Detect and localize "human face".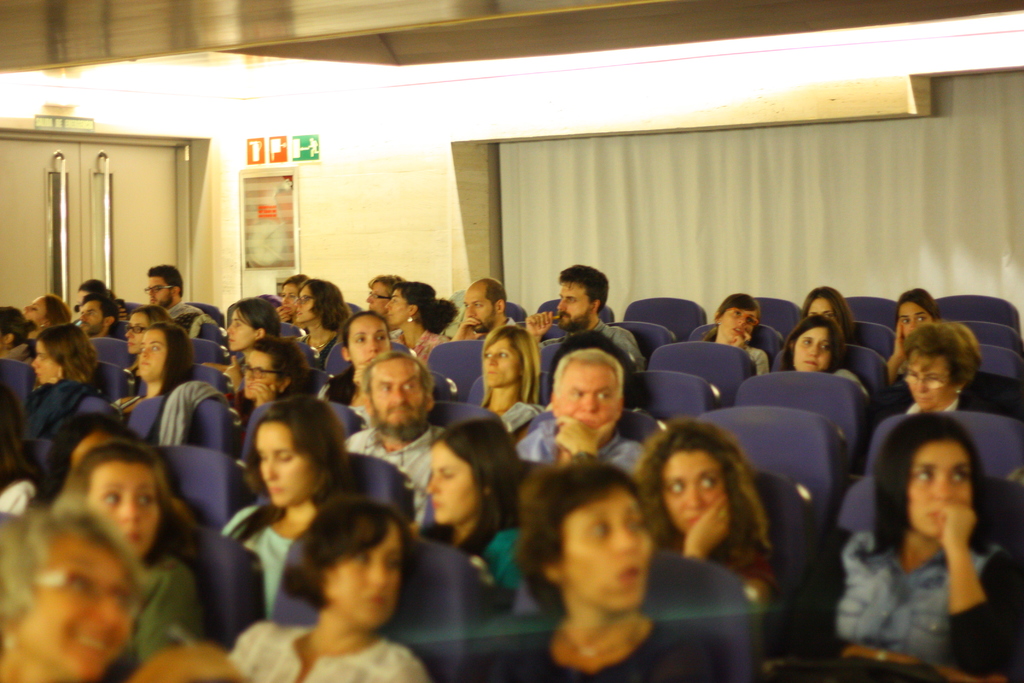
Localized at (348, 314, 390, 369).
